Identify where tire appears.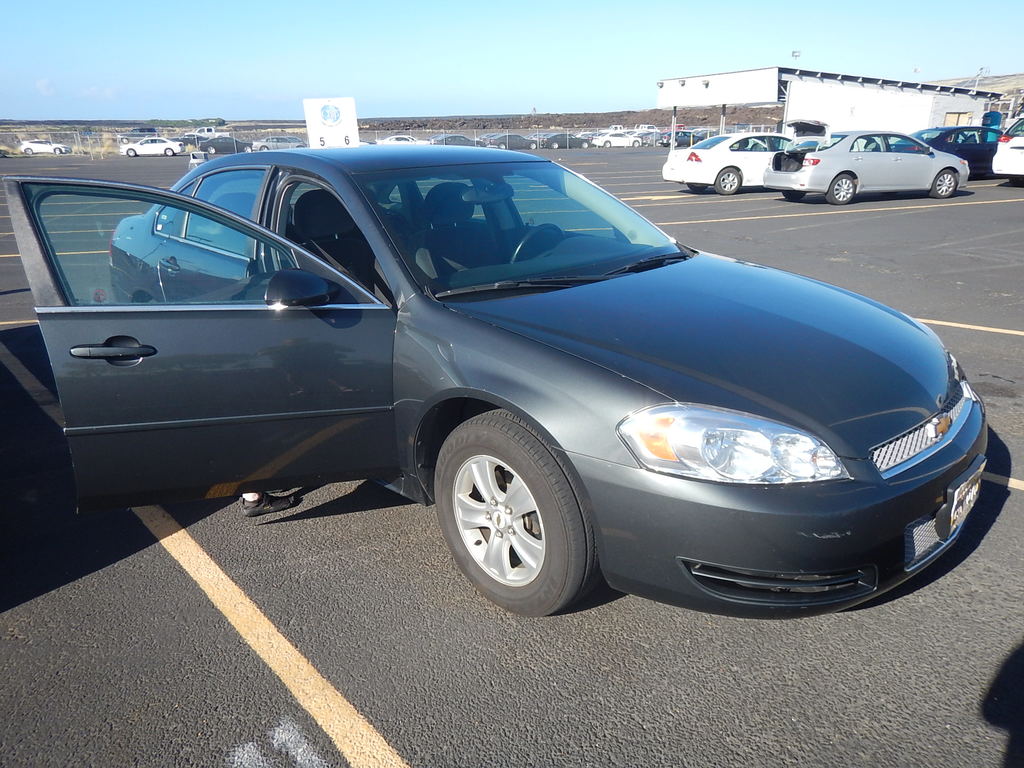
Appears at box=[687, 185, 708, 190].
